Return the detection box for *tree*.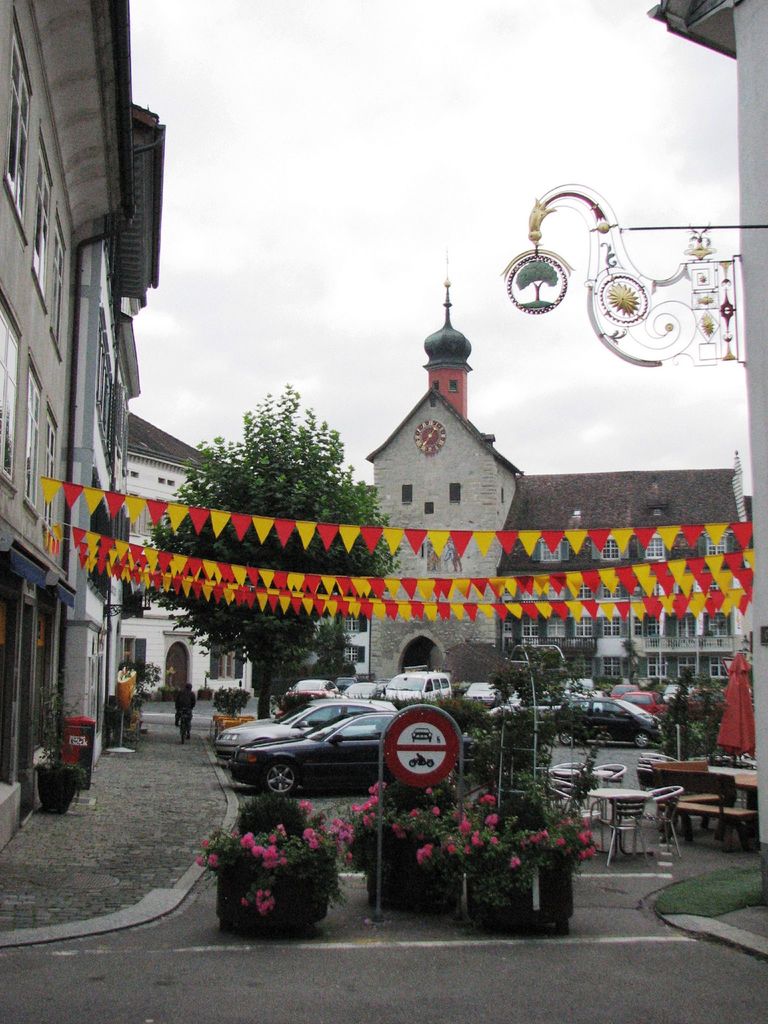
pyautogui.locateOnScreen(313, 623, 358, 686).
